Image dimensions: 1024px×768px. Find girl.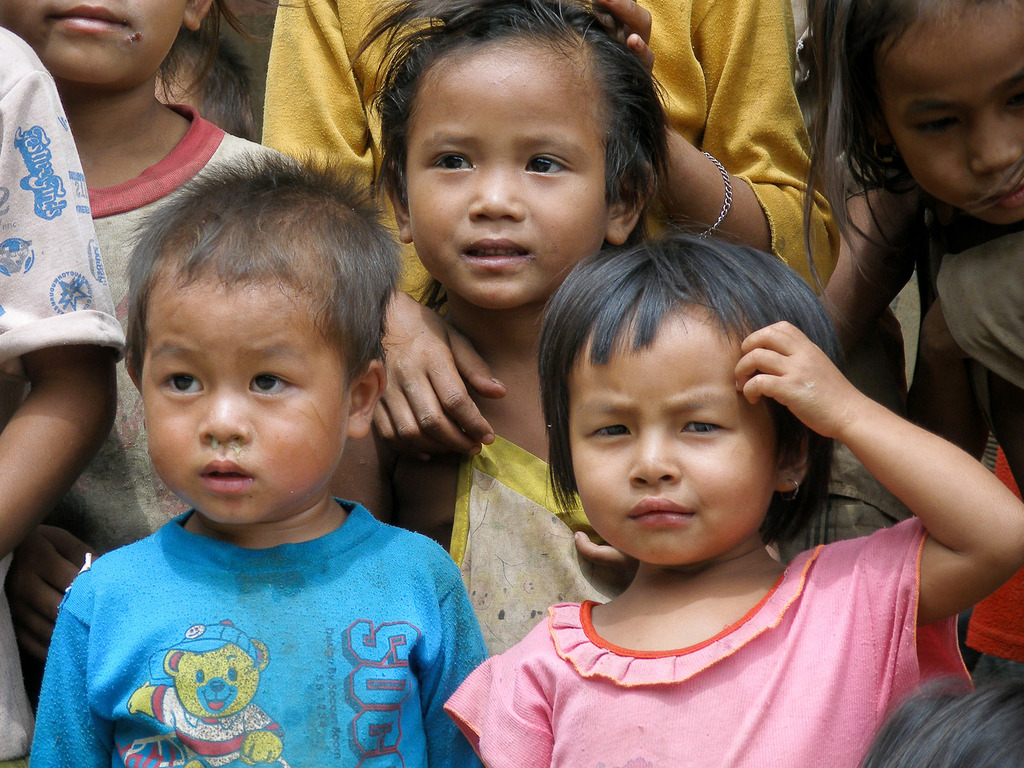
Rect(260, 0, 846, 463).
